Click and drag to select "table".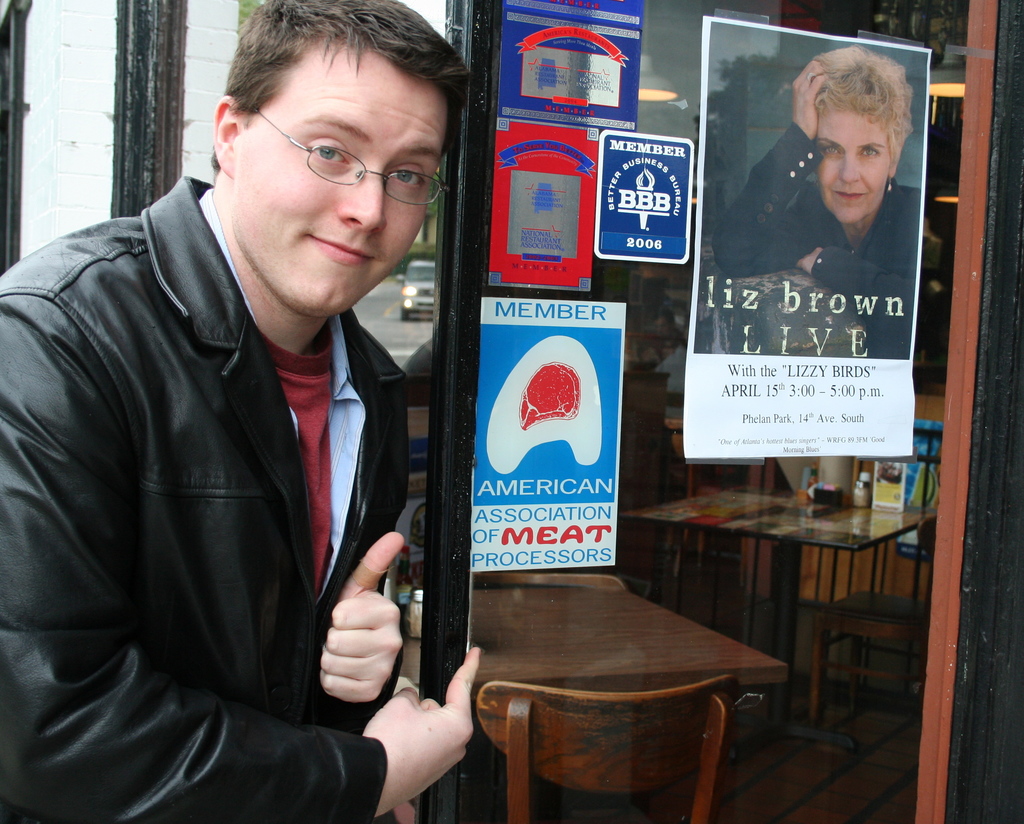
Selection: [x1=469, y1=581, x2=790, y2=705].
